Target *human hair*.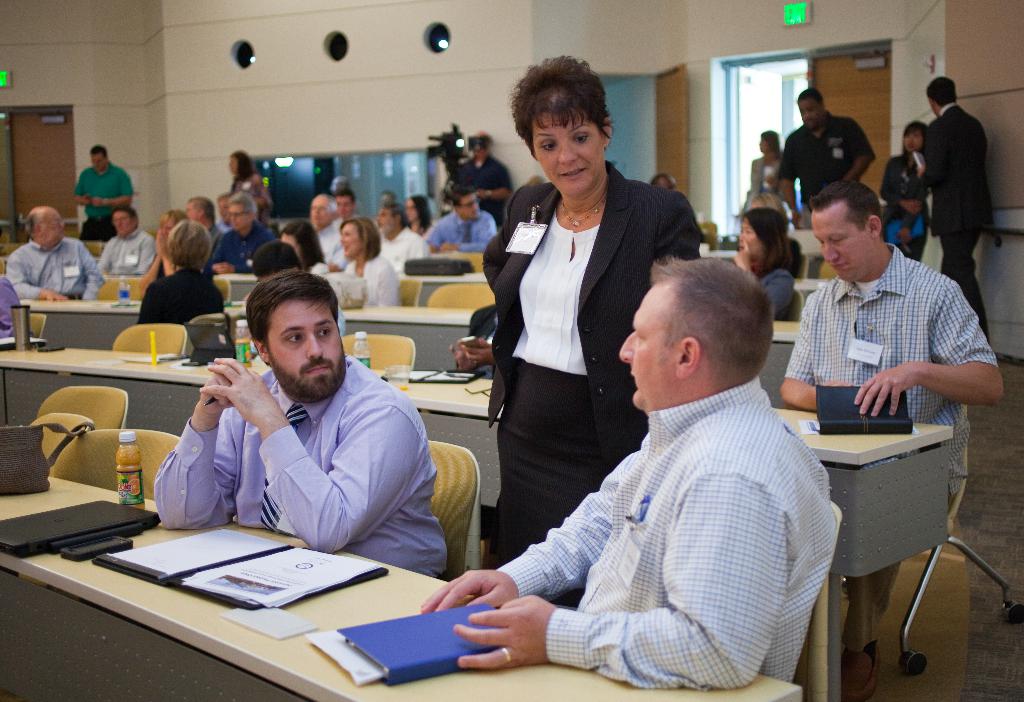
Target region: bbox=(740, 209, 790, 276).
